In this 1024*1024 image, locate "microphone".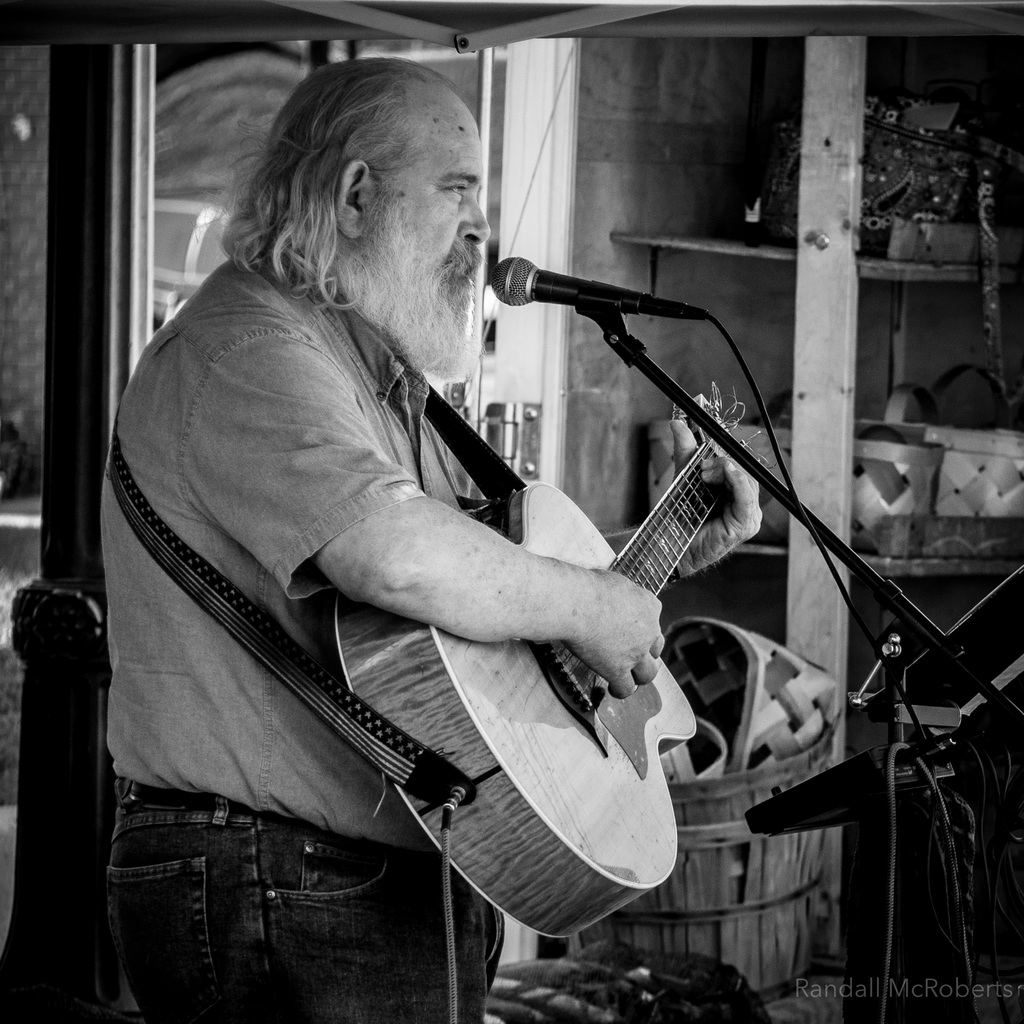
Bounding box: box=[490, 252, 705, 316].
